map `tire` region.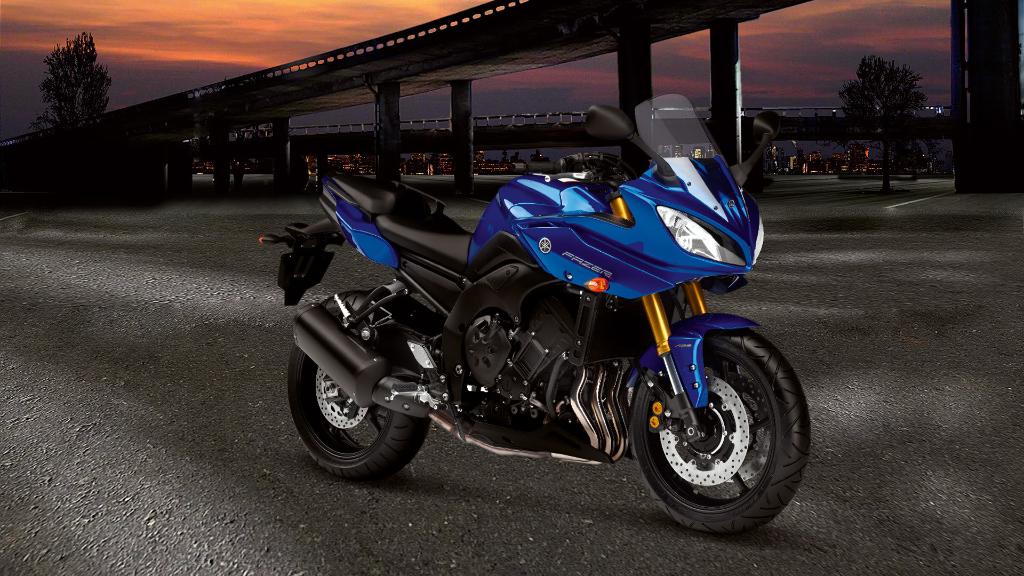
Mapped to bbox=[287, 289, 431, 478].
